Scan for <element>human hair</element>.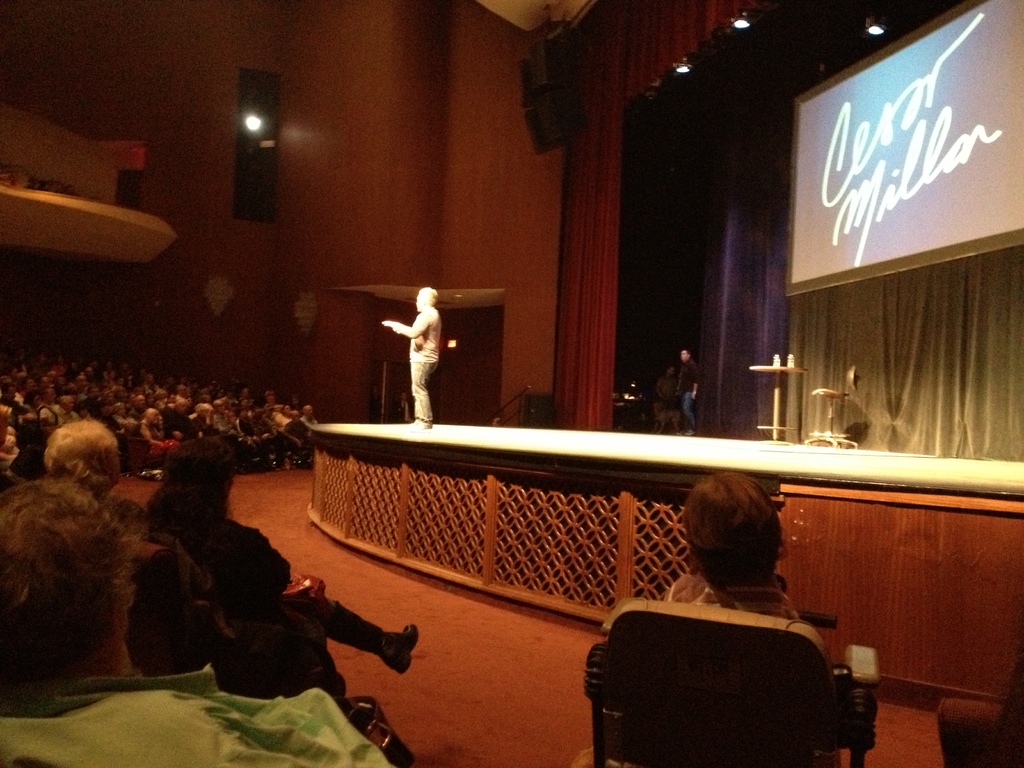
Scan result: select_region(144, 435, 236, 547).
